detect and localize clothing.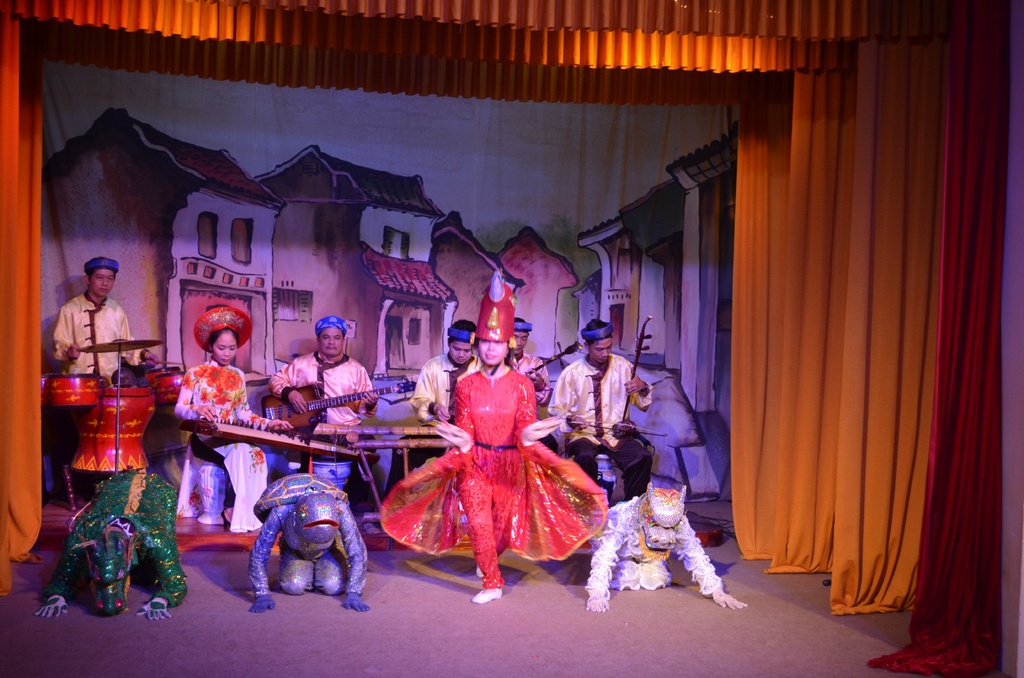
Localized at select_region(248, 492, 378, 596).
